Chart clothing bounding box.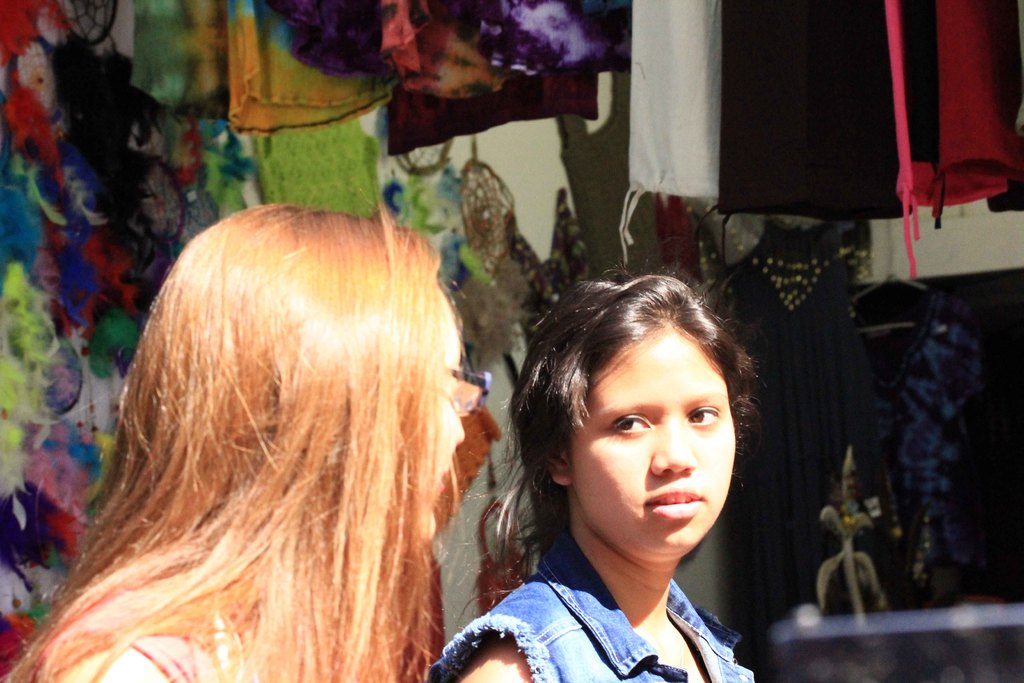
Charted: pyautogui.locateOnScreen(698, 0, 938, 234).
